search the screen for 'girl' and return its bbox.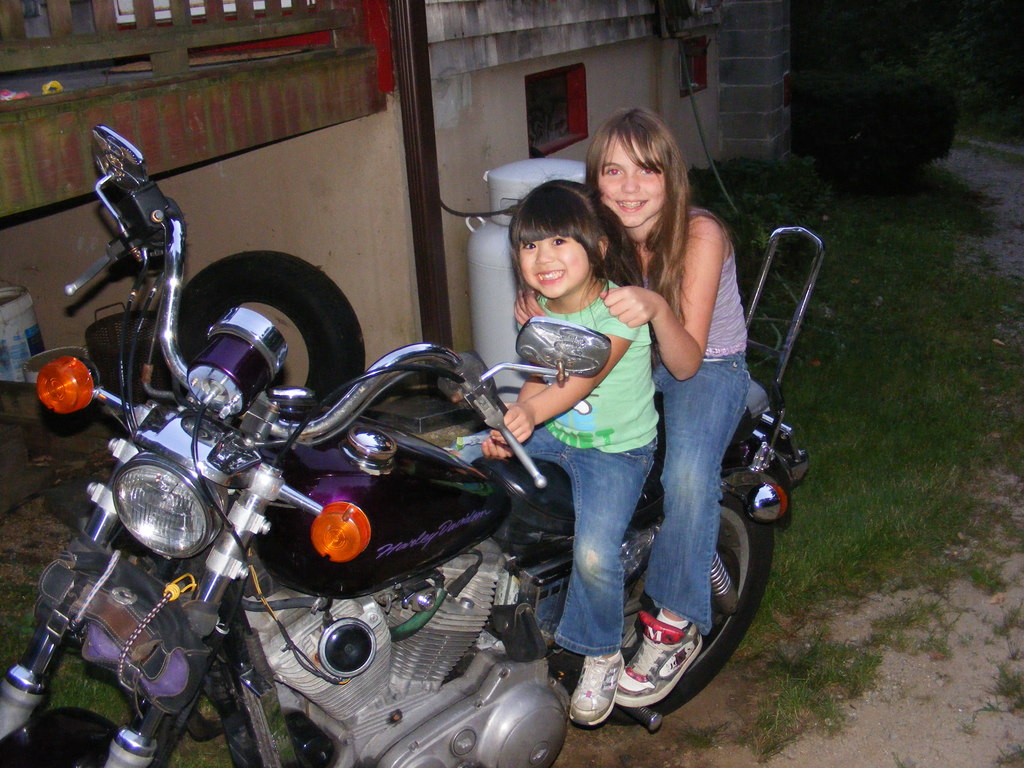
Found: [left=449, top=168, right=662, bottom=728].
